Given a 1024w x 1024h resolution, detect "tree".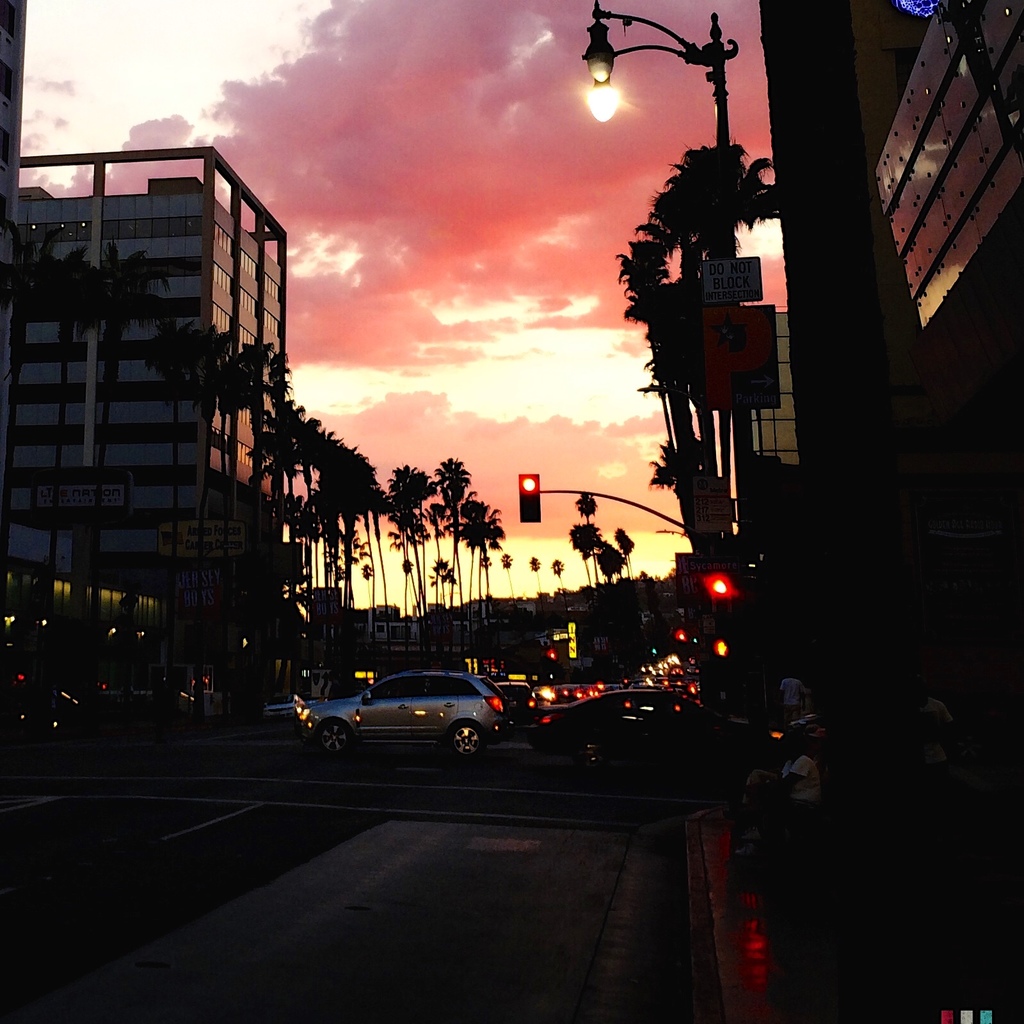
614/529/637/582.
